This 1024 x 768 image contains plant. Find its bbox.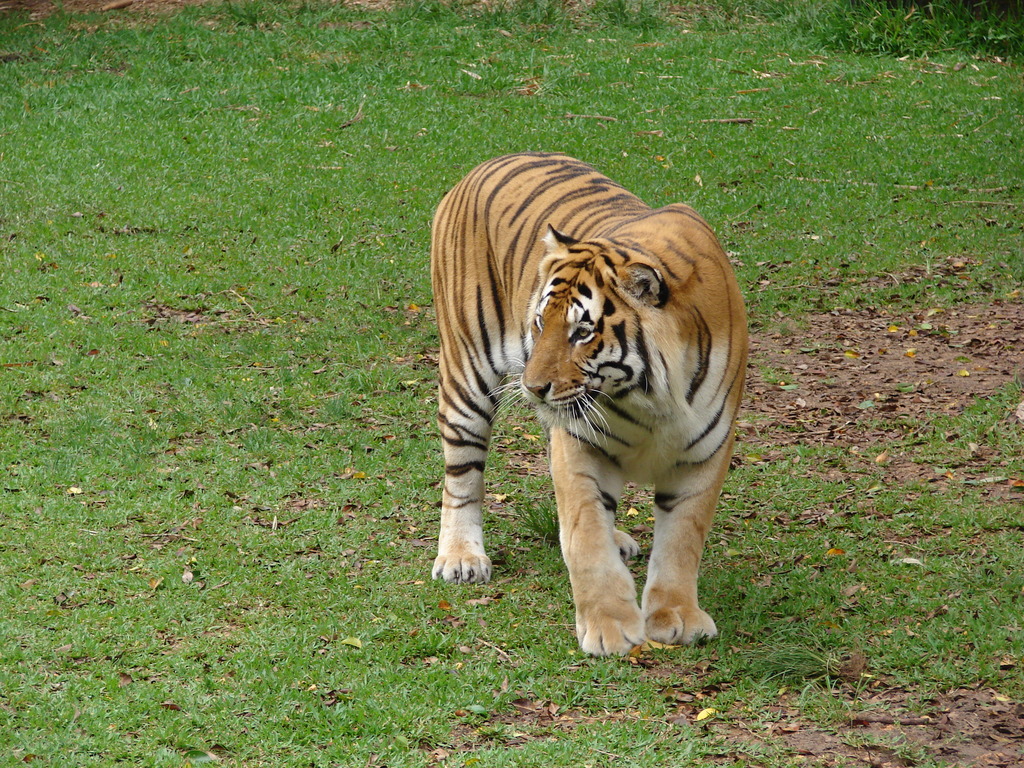
left=0, top=0, right=1023, bottom=767.
